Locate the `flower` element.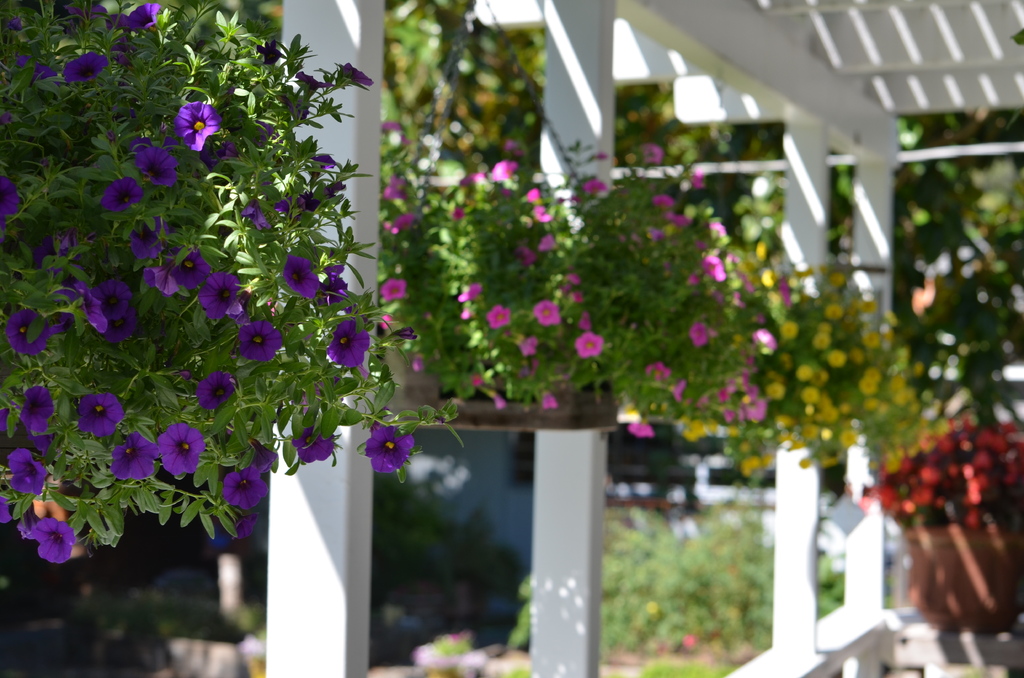
Element bbox: [x1=568, y1=272, x2=579, y2=284].
